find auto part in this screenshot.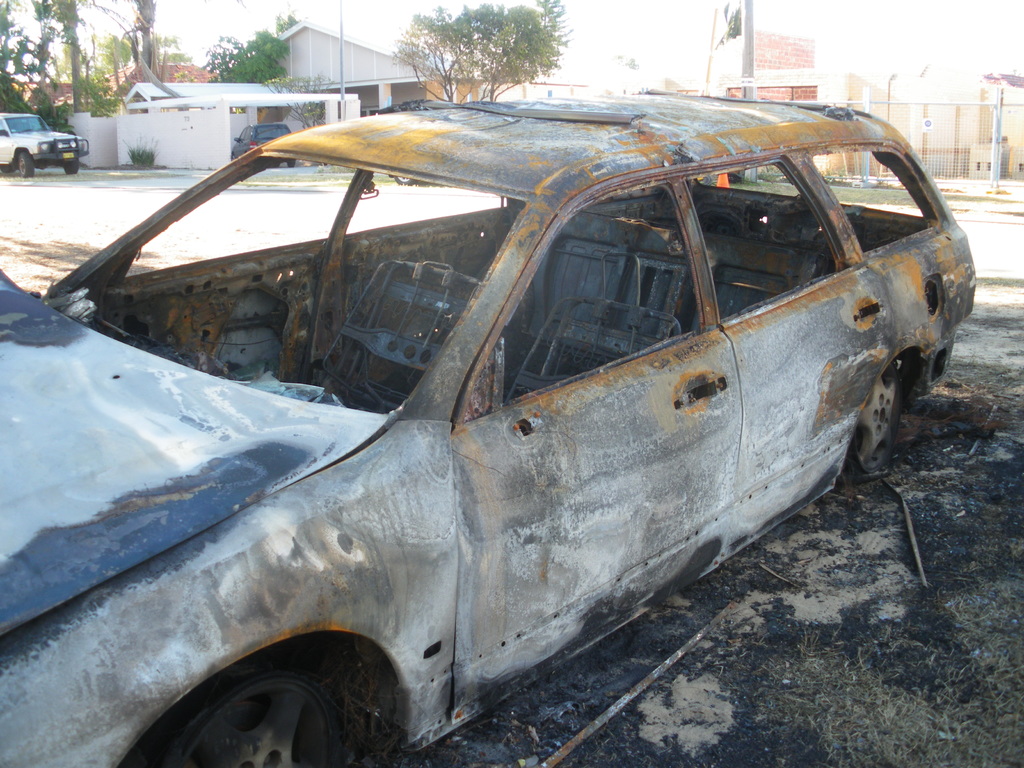
The bounding box for auto part is 156/685/345/767.
